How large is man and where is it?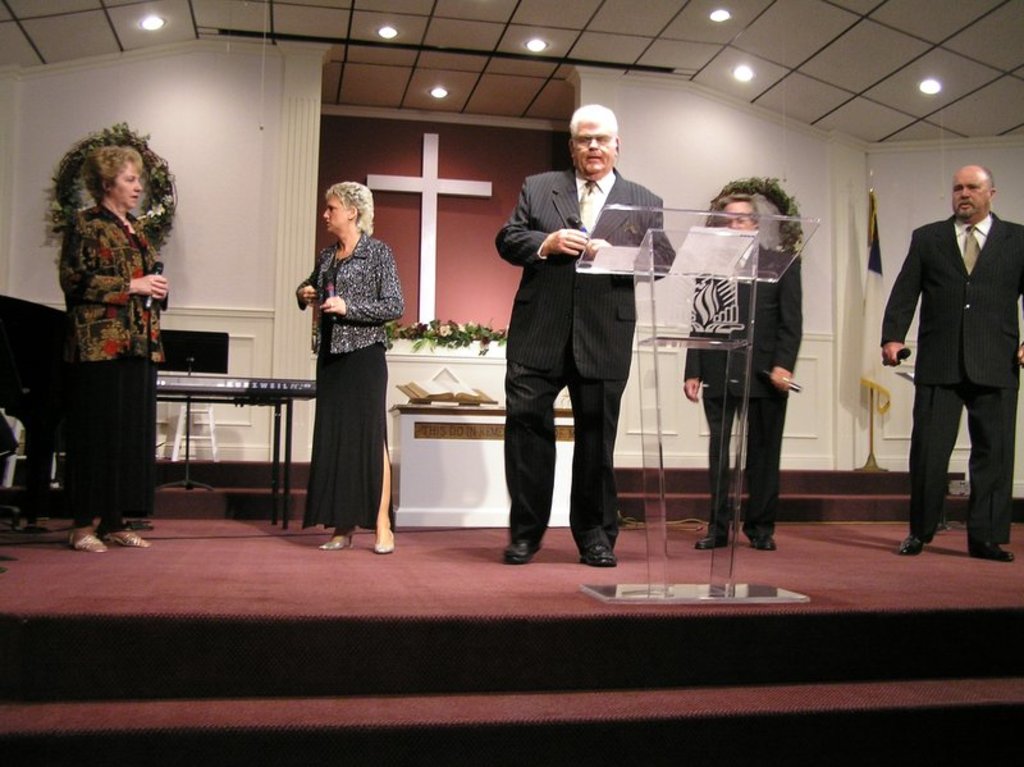
Bounding box: {"left": 681, "top": 193, "right": 805, "bottom": 548}.
